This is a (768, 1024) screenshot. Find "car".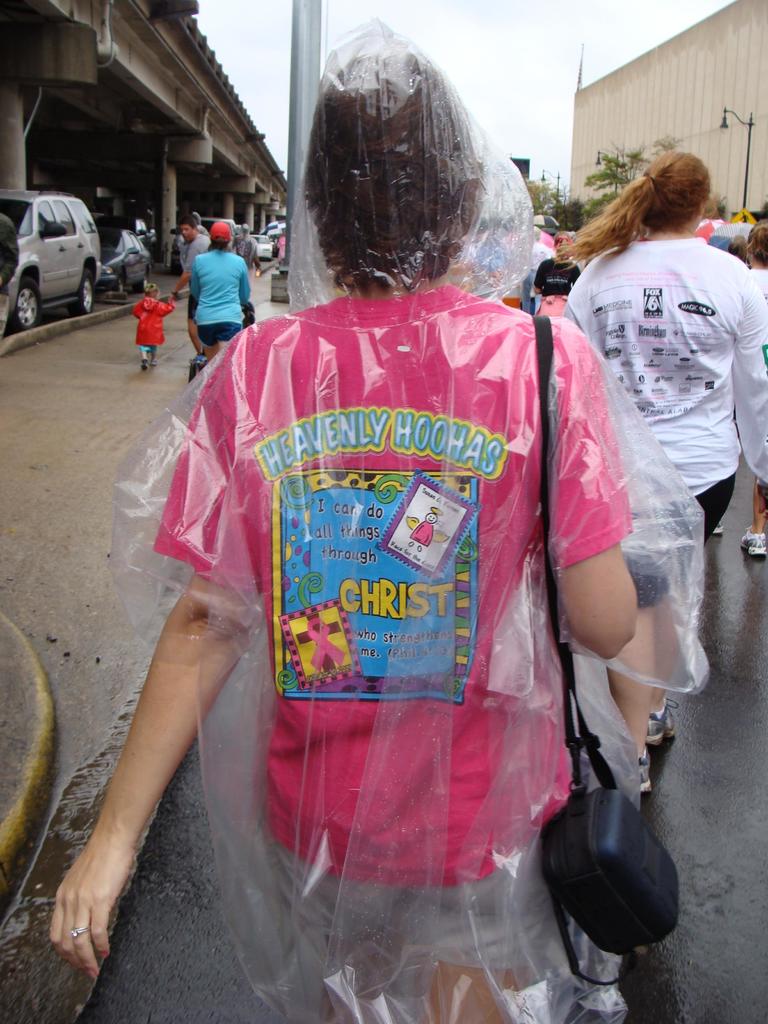
Bounding box: rect(97, 218, 162, 316).
